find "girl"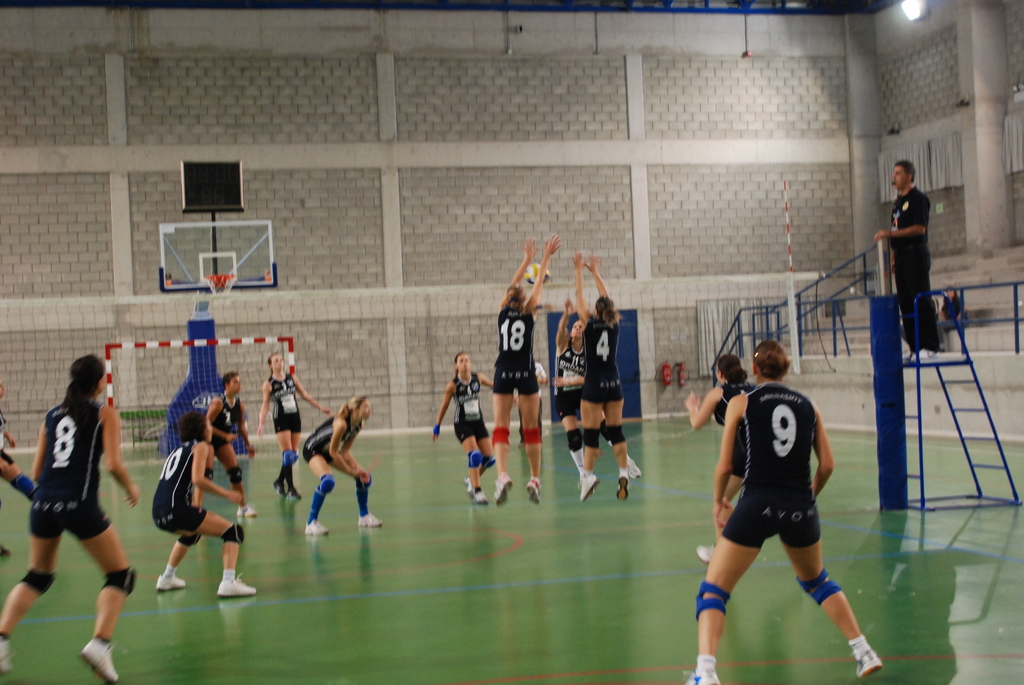
430, 352, 493, 503
